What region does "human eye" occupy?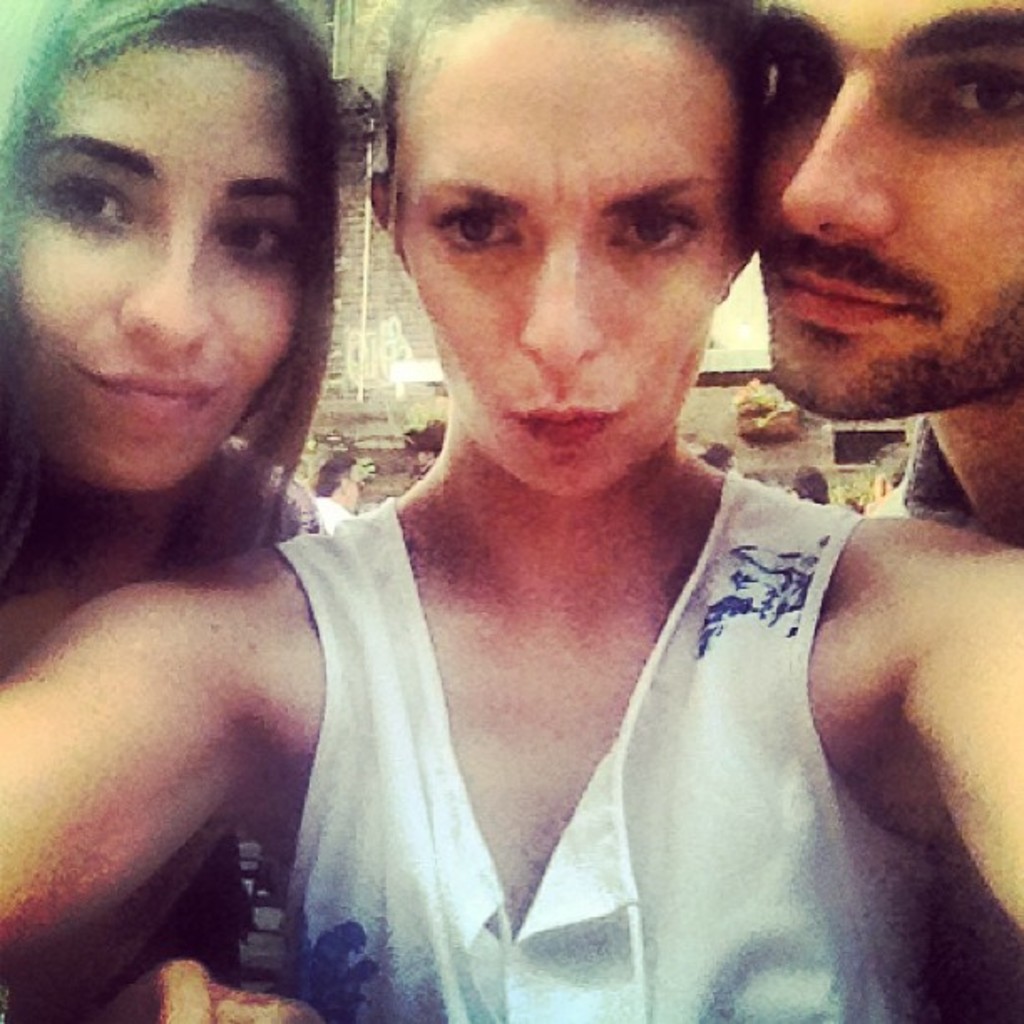
locate(775, 54, 837, 97).
